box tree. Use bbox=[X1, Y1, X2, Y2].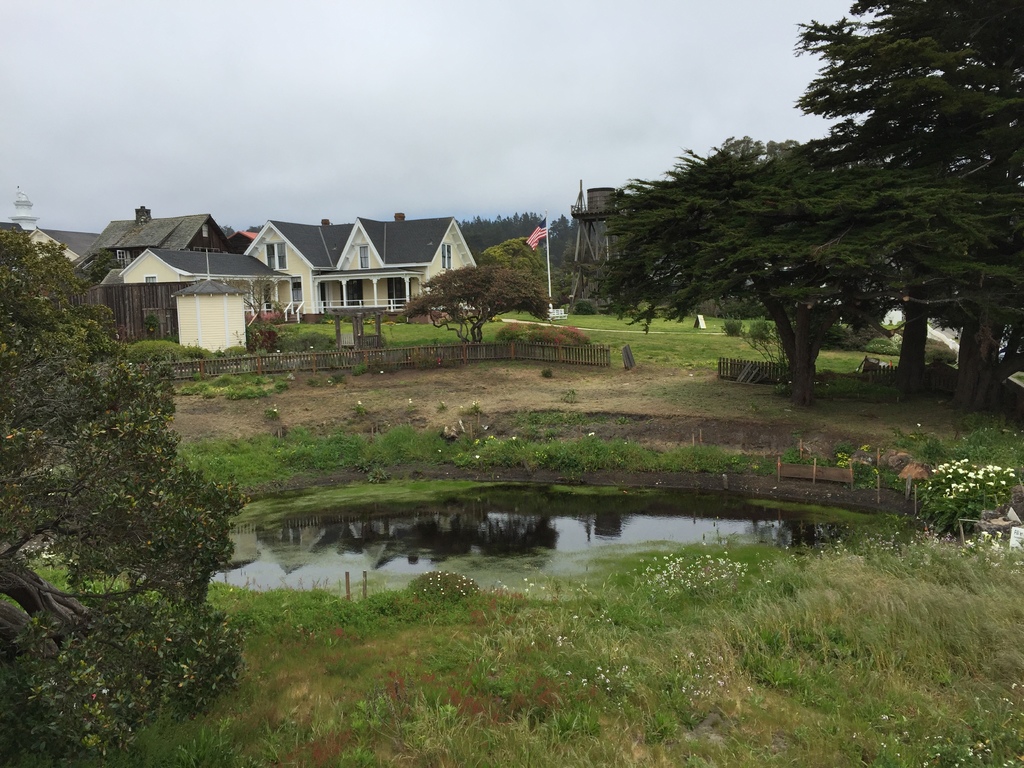
bbox=[86, 246, 124, 281].
